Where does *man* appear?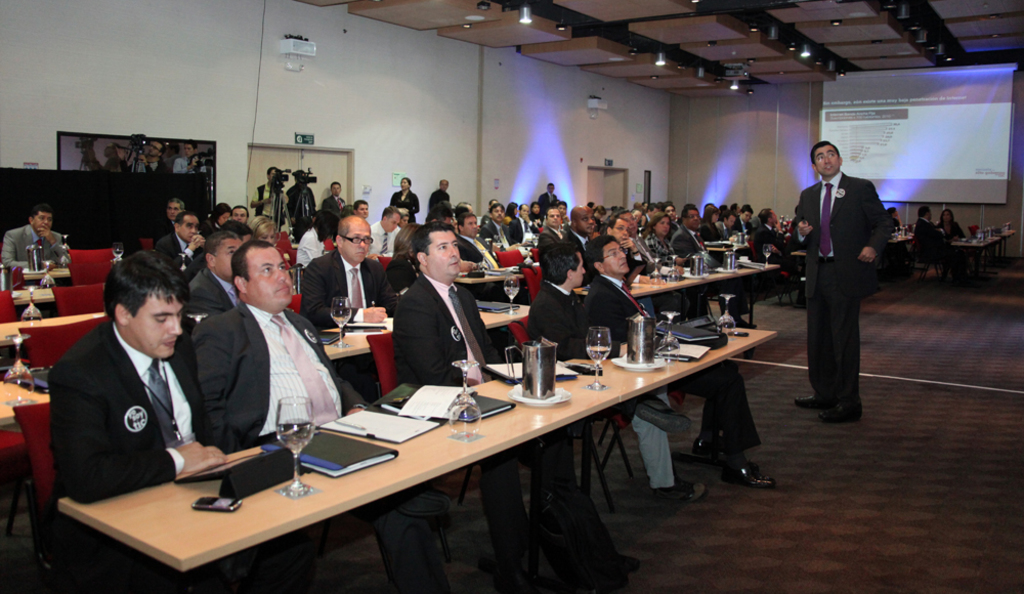
Appears at left=295, top=212, right=395, bottom=400.
